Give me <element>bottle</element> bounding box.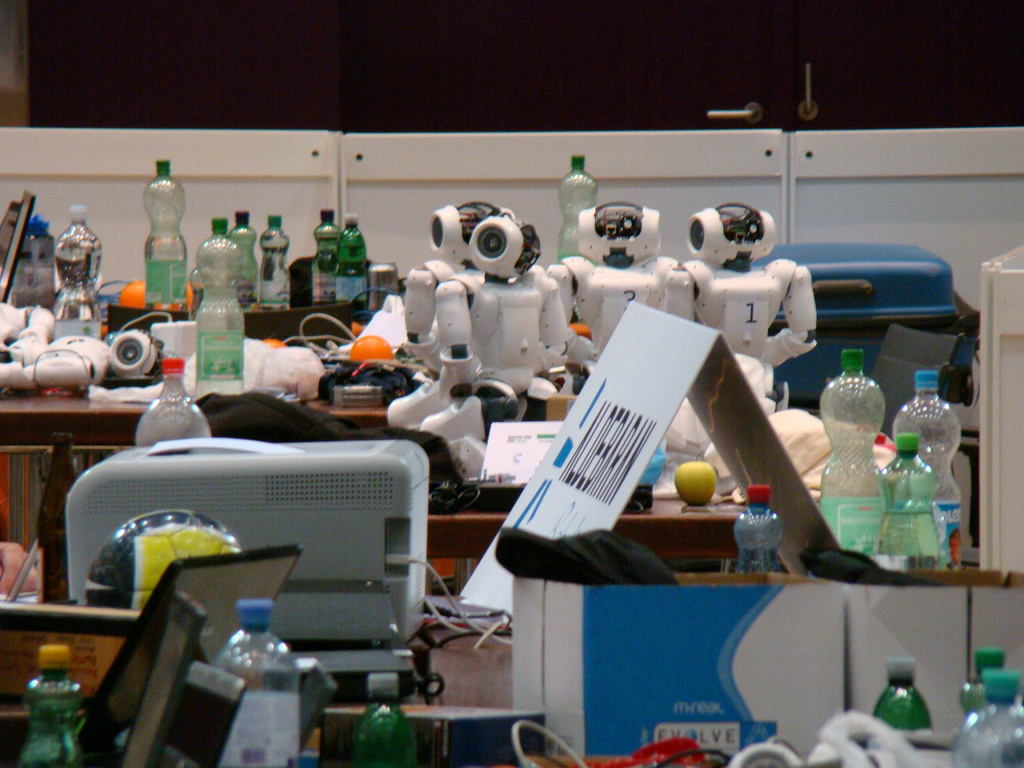
x1=129 y1=360 x2=207 y2=450.
